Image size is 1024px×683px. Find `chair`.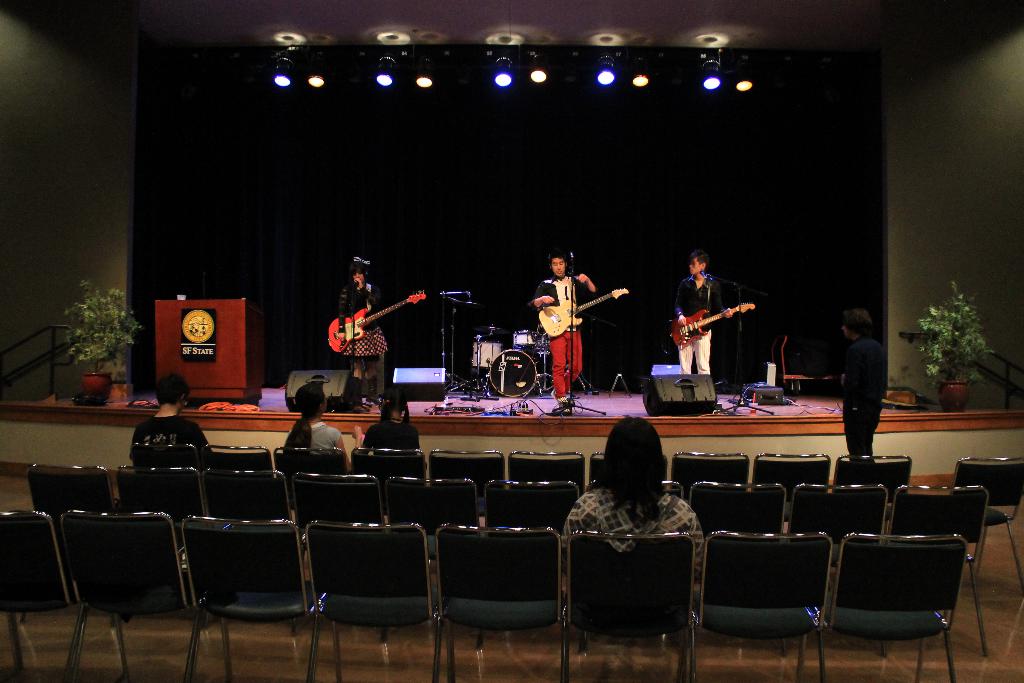
Rect(42, 497, 205, 670).
